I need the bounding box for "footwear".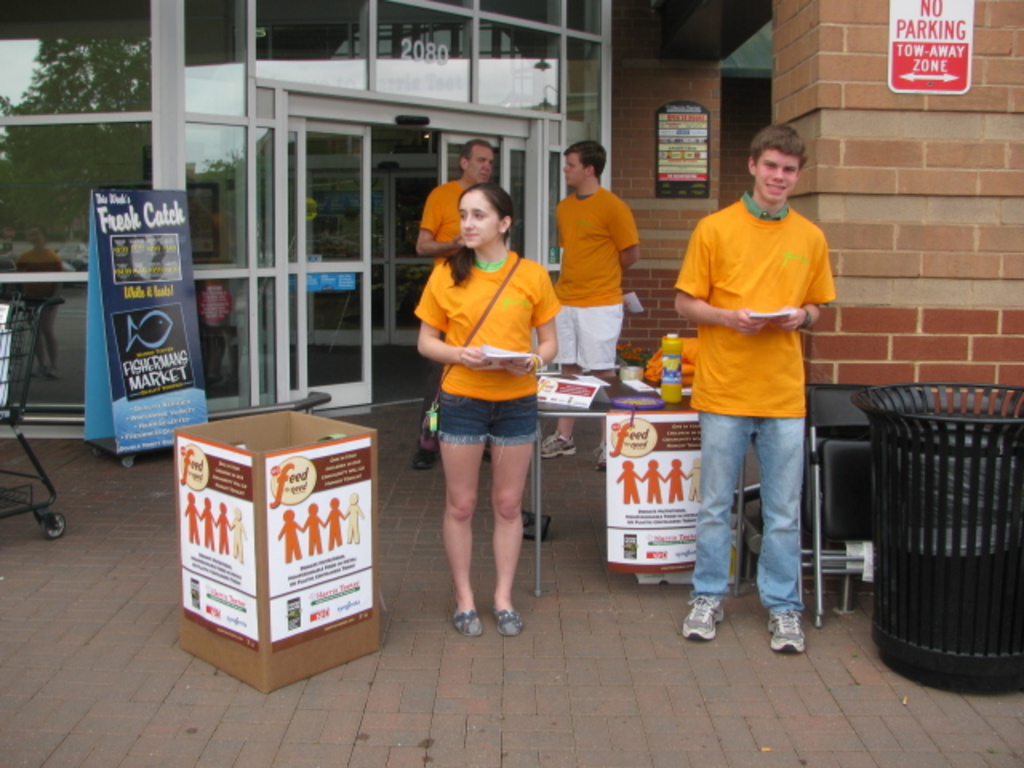
Here it is: <region>682, 598, 718, 638</region>.
